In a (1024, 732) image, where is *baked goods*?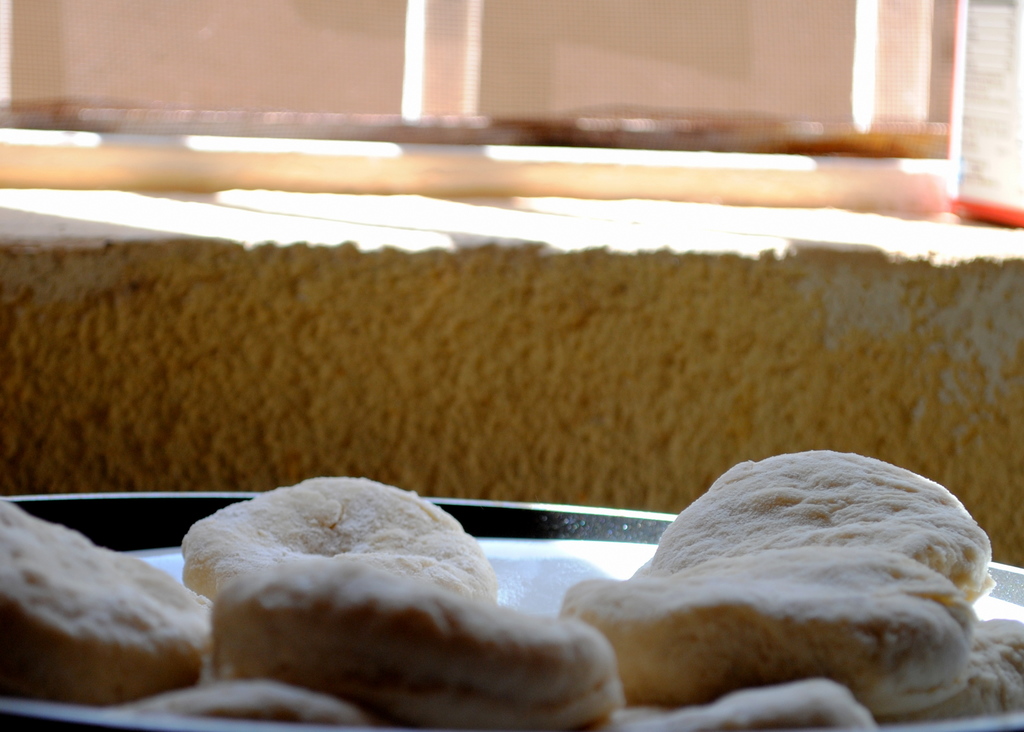
0 525 222 722.
